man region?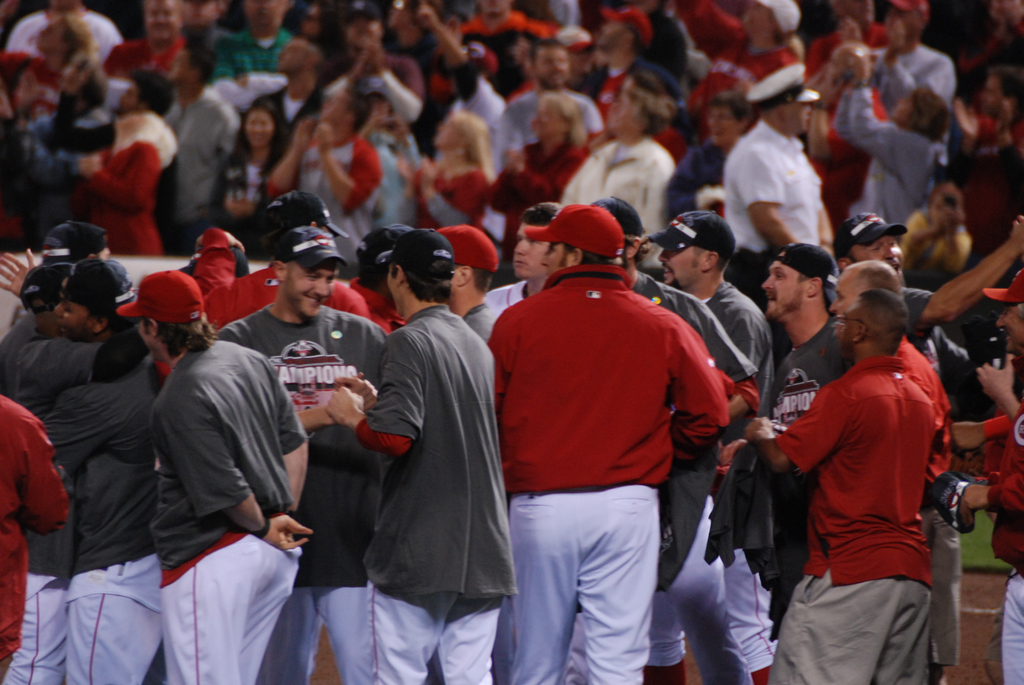
{"left": 484, "top": 209, "right": 723, "bottom": 684}
